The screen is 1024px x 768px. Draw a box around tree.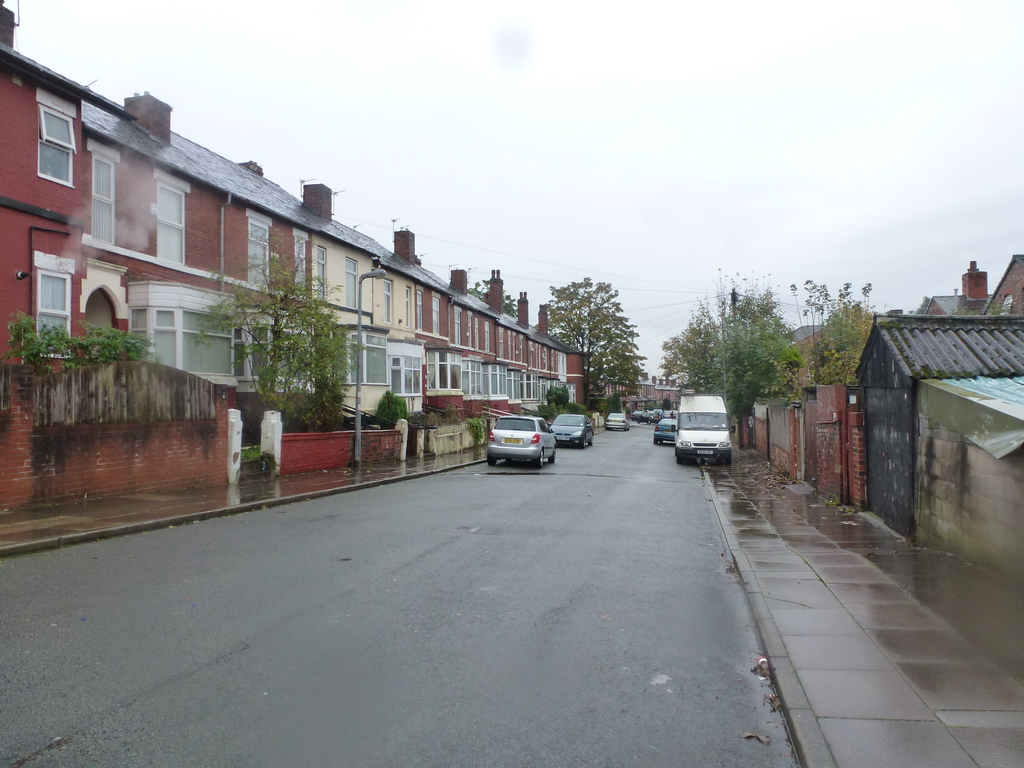
select_region(530, 276, 649, 426).
